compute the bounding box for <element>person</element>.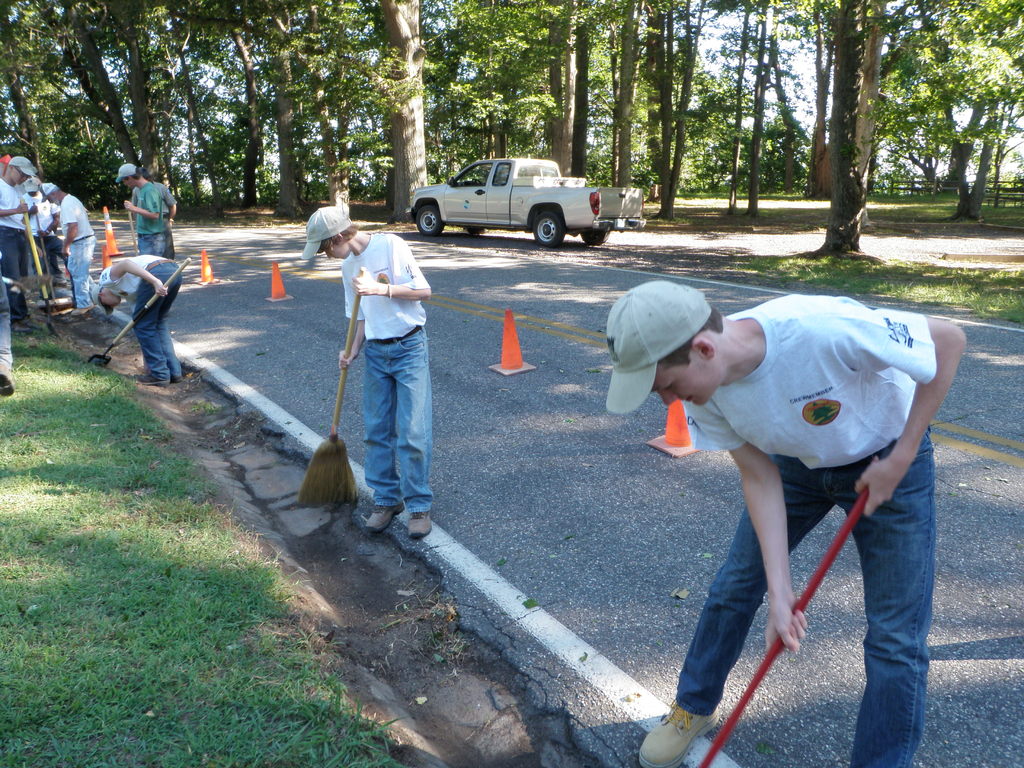
detection(120, 161, 164, 256).
